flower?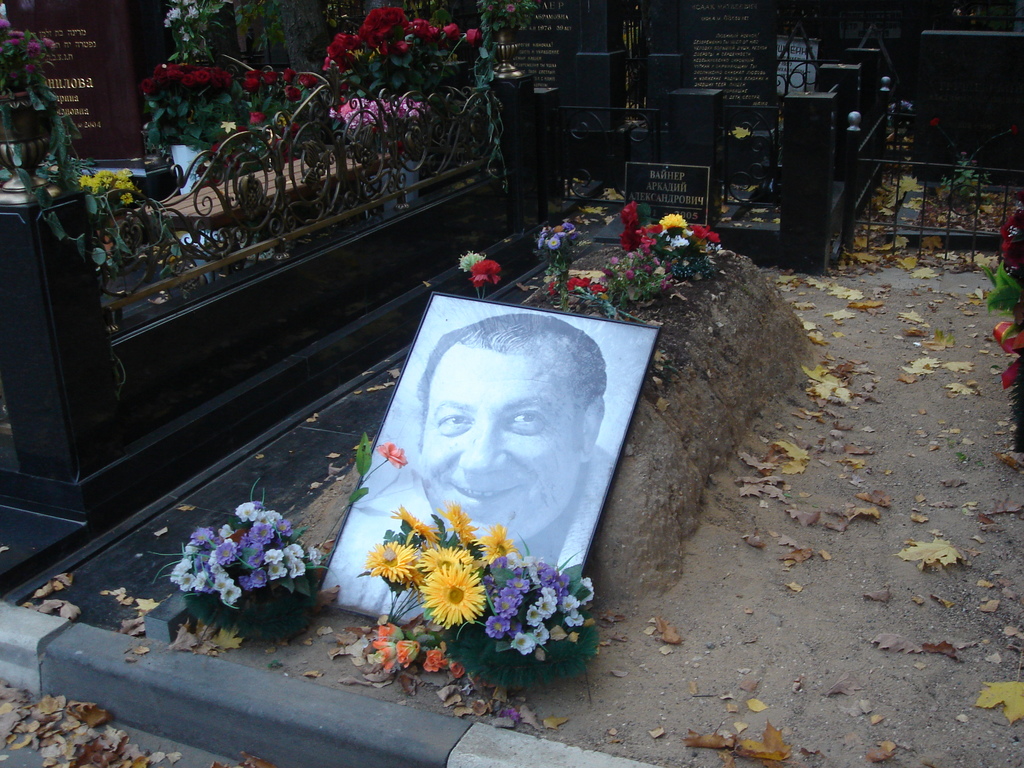
243, 76, 259, 92
